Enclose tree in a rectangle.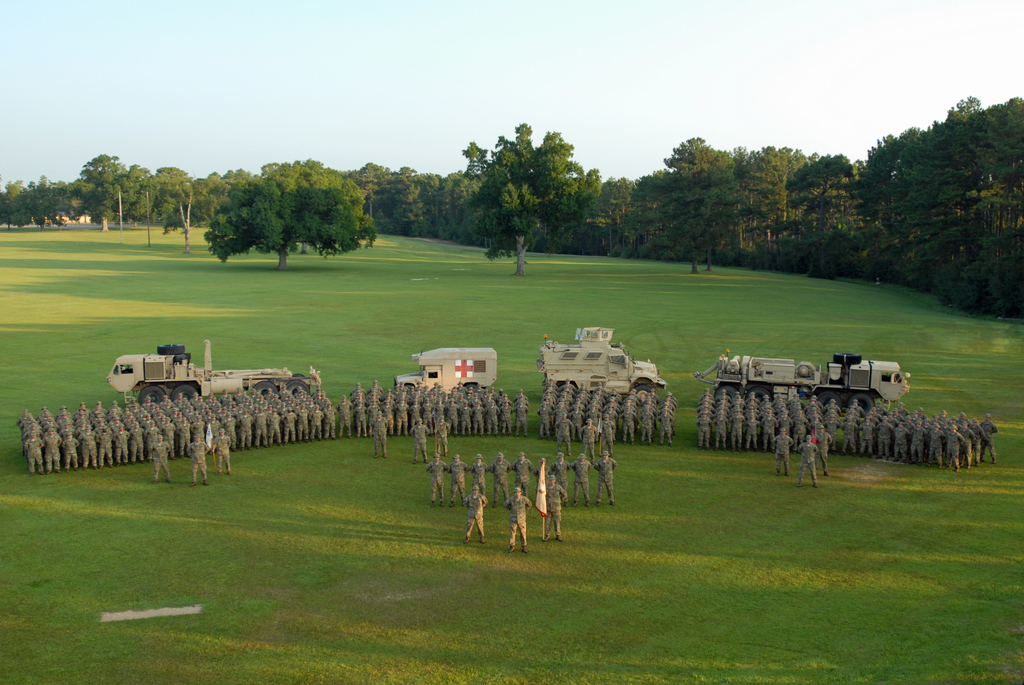
[781,153,861,295].
